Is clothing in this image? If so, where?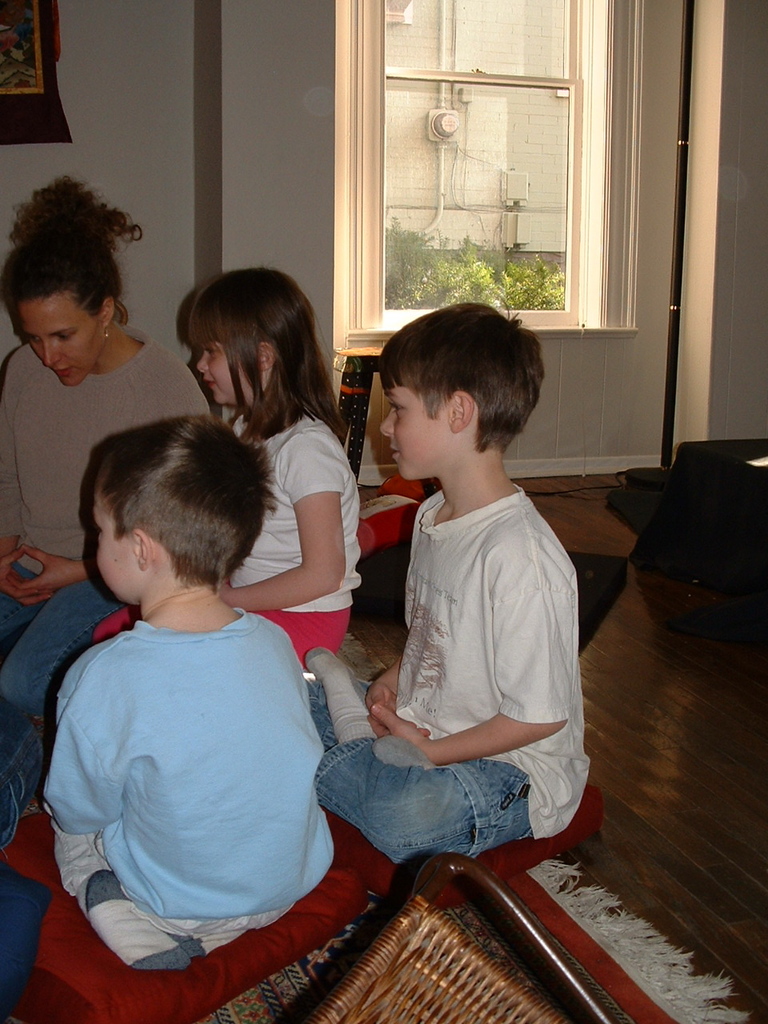
Yes, at left=93, top=399, right=363, bottom=675.
